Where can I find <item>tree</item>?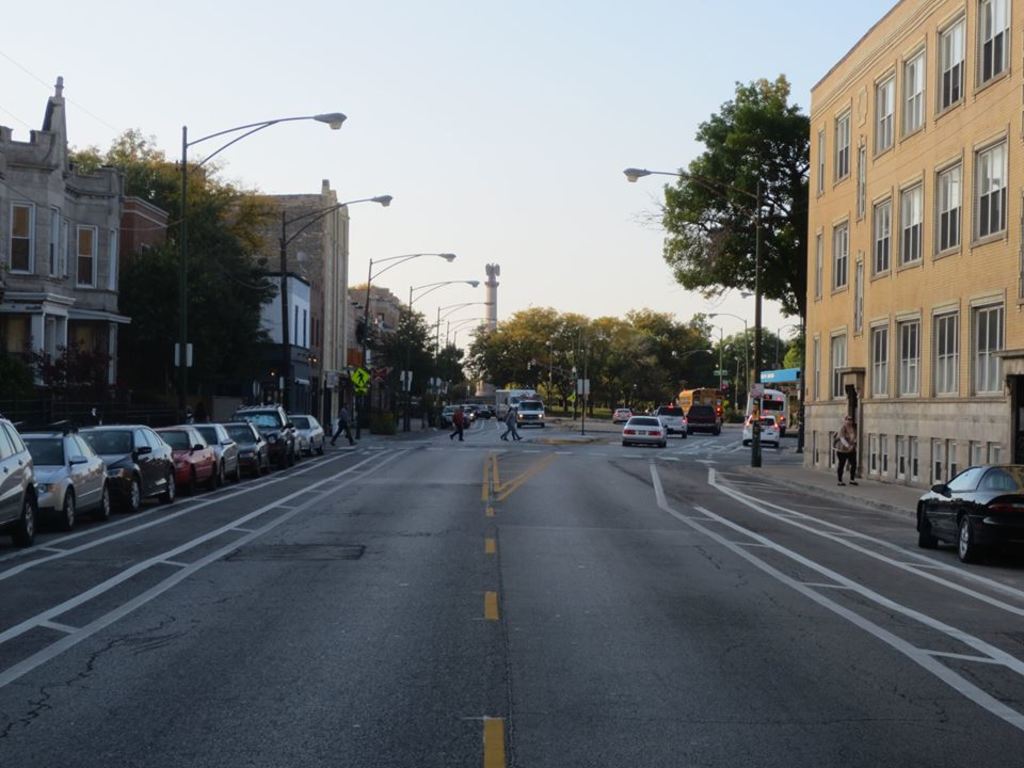
You can find it at <box>590,314,727,427</box>.
